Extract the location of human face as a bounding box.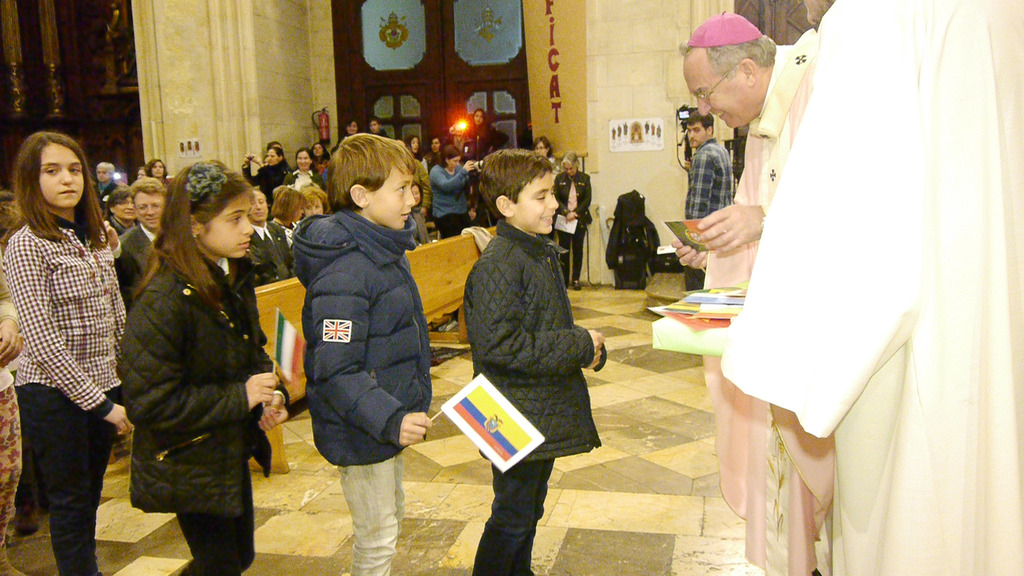
(x1=112, y1=196, x2=132, y2=221).
